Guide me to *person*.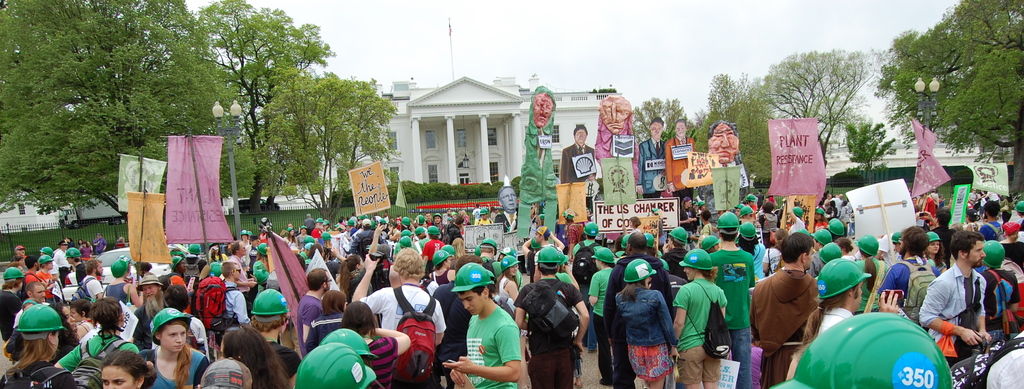
Guidance: l=691, t=209, r=714, b=245.
